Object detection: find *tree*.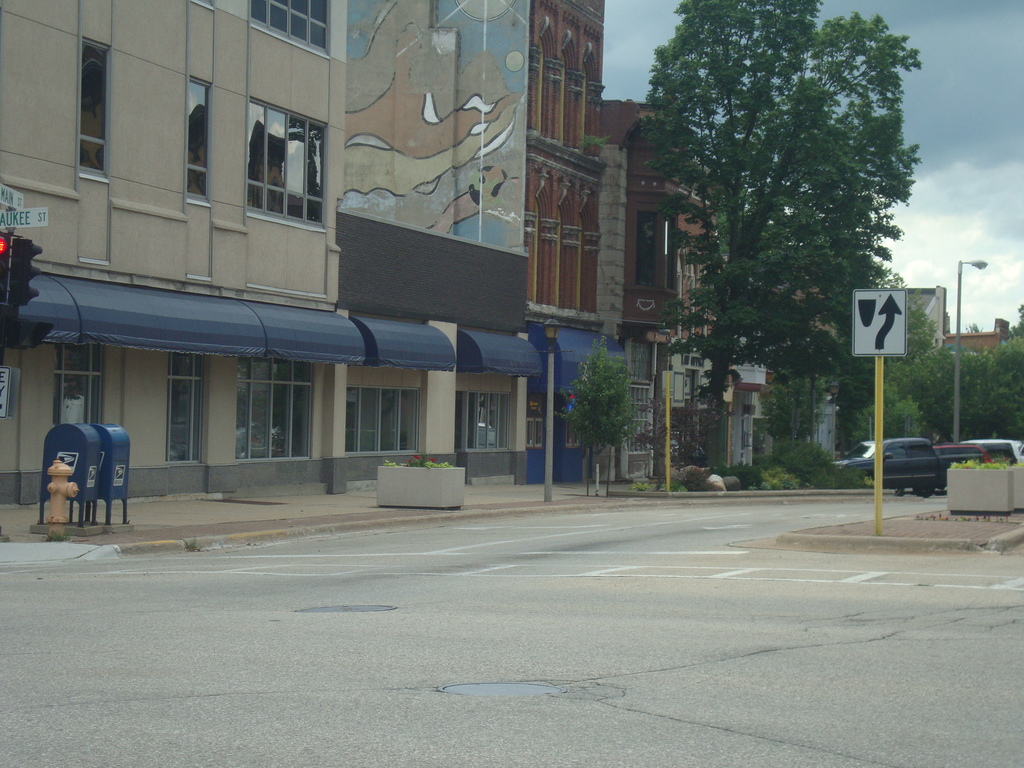
select_region(990, 335, 1023, 443).
